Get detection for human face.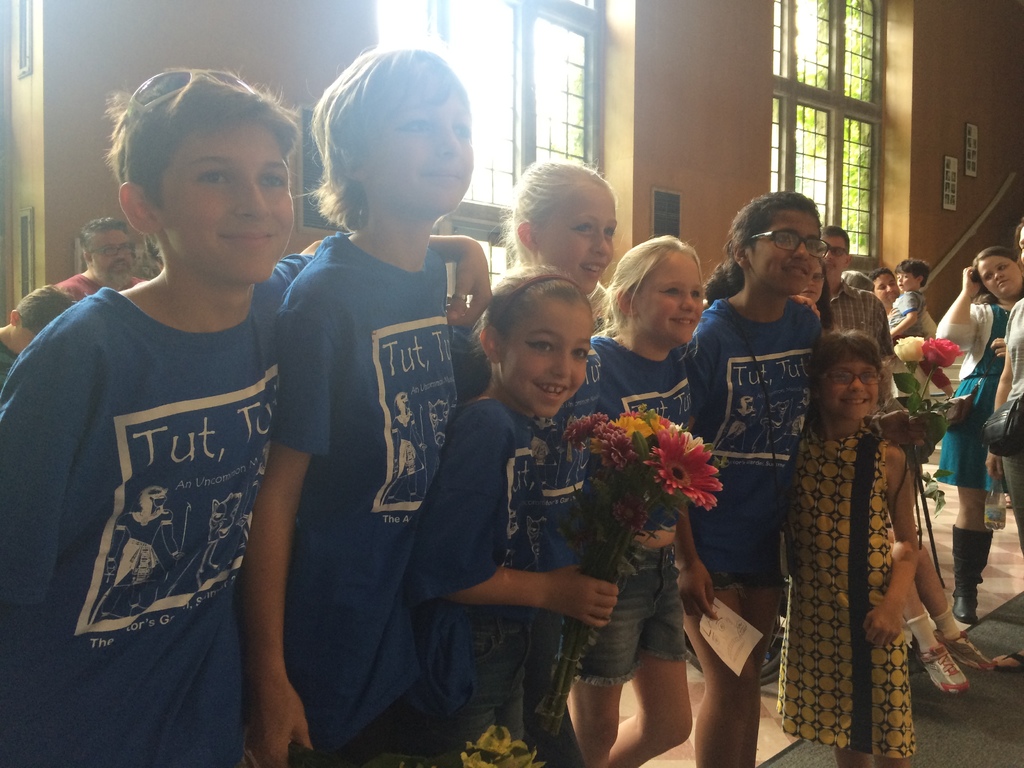
Detection: 374/97/480/213.
